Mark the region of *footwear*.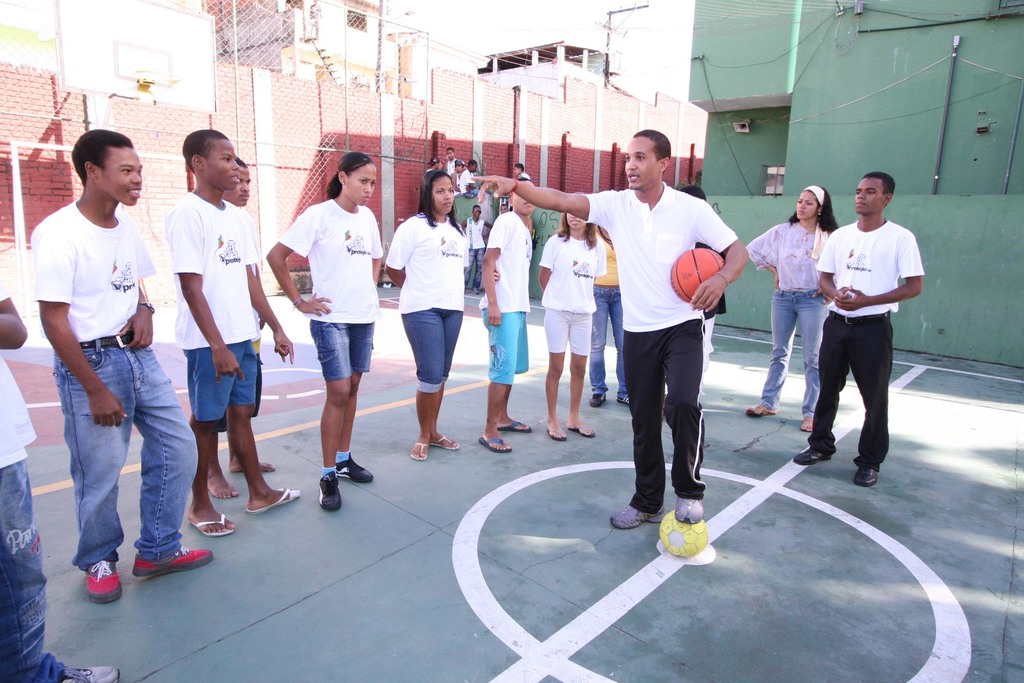
Region: left=132, top=546, right=215, bottom=576.
